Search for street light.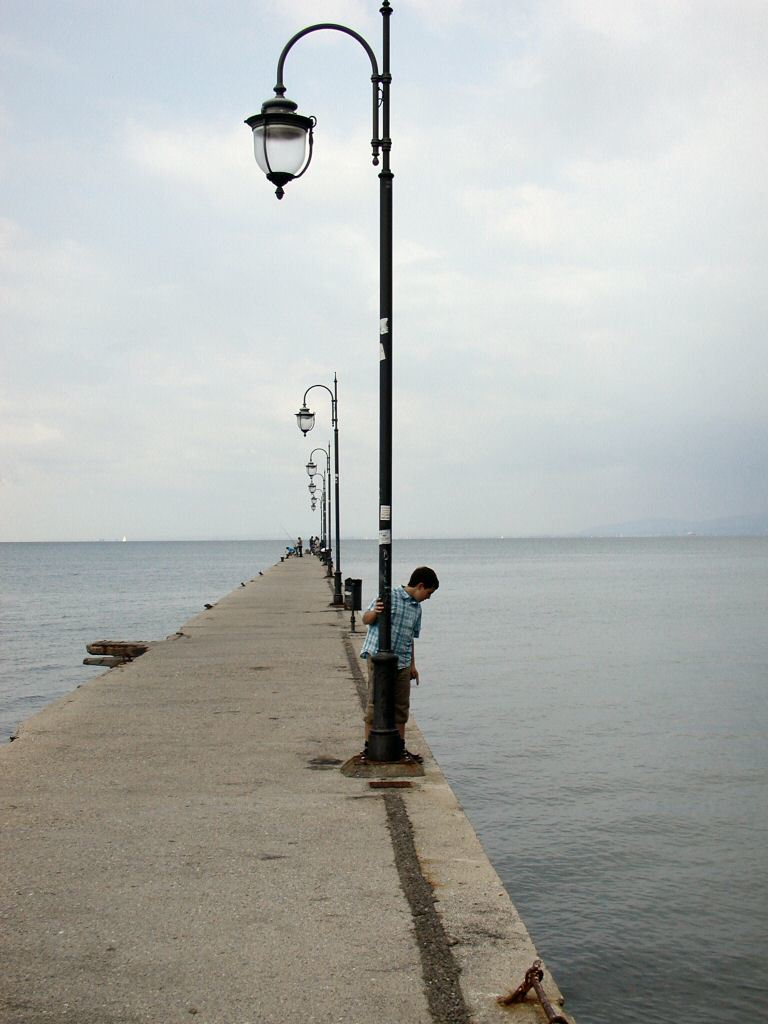
Found at x1=235 y1=0 x2=423 y2=787.
